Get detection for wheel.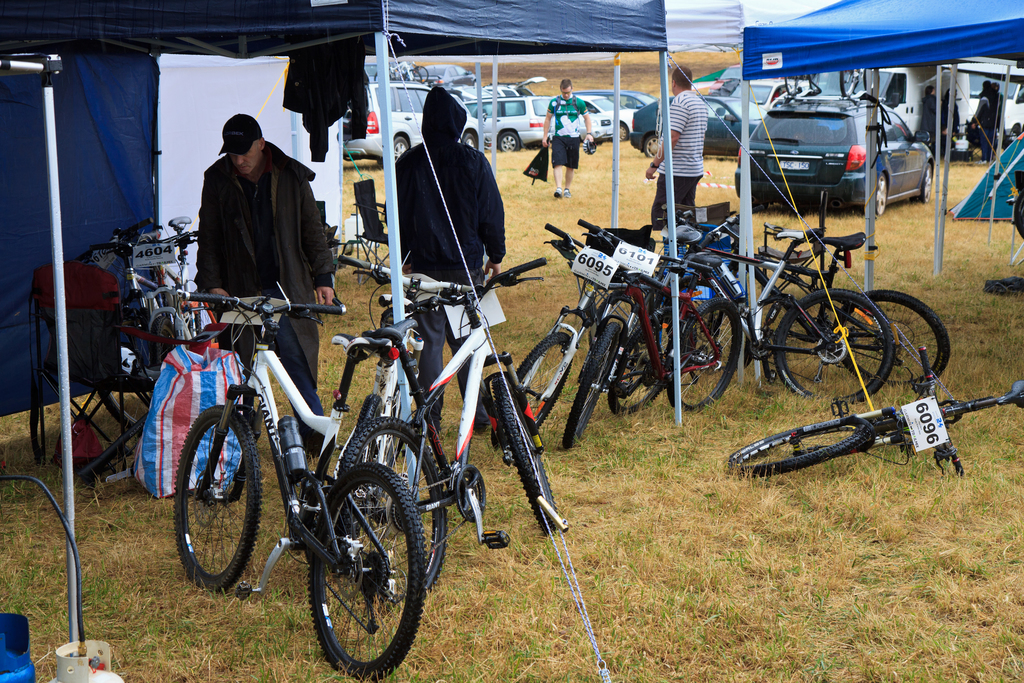
Detection: <bbox>728, 420, 876, 480</bbox>.
